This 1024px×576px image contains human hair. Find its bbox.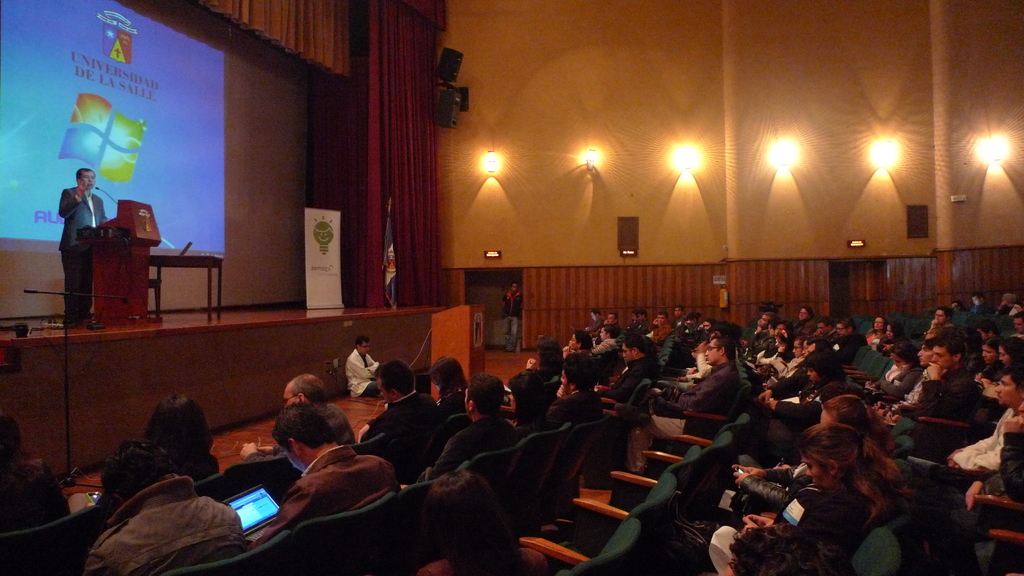
(622, 330, 650, 356).
